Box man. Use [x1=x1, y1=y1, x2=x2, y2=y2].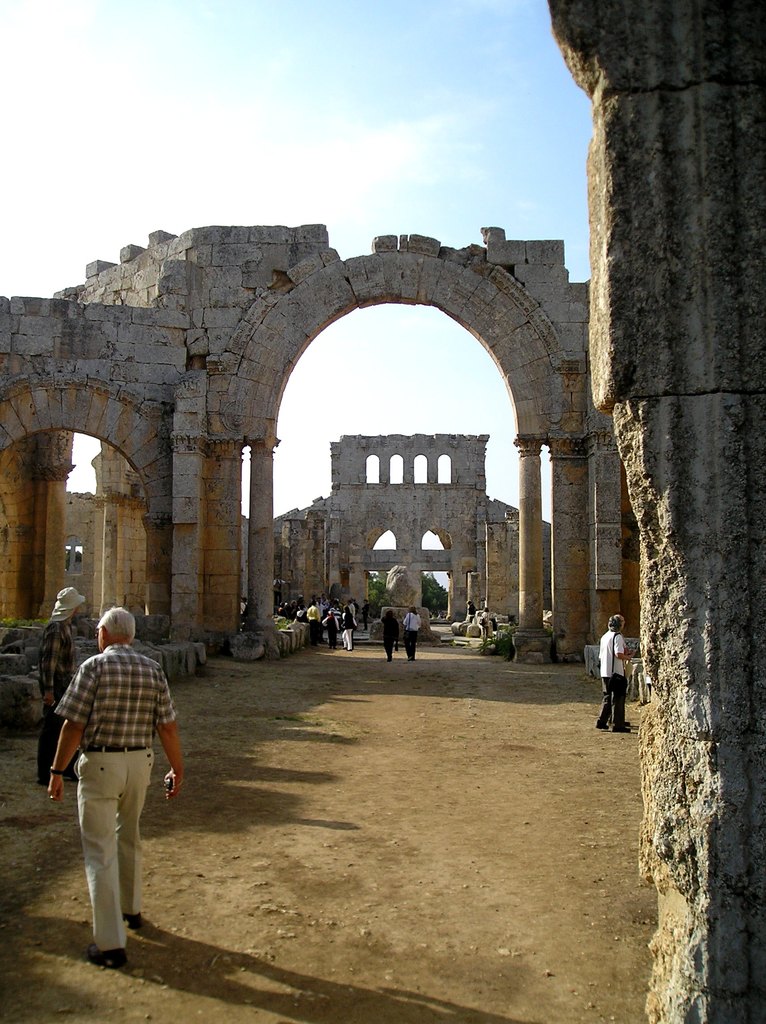
[x1=314, y1=595, x2=328, y2=607].
